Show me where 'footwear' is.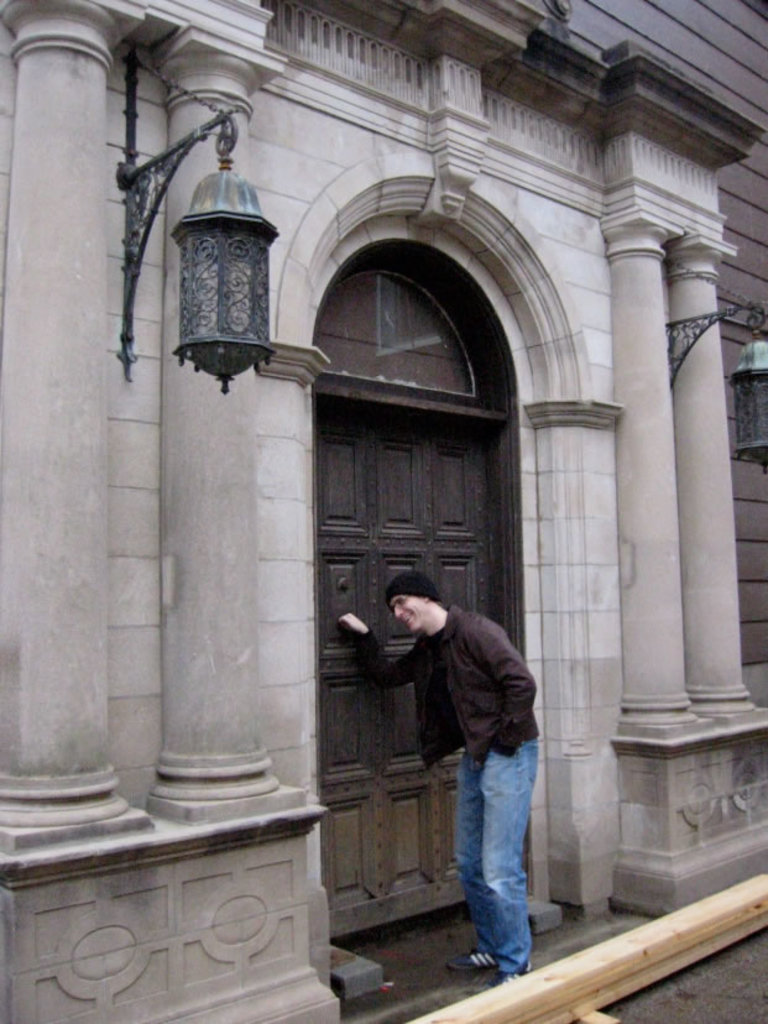
'footwear' is at box(448, 952, 493, 976).
